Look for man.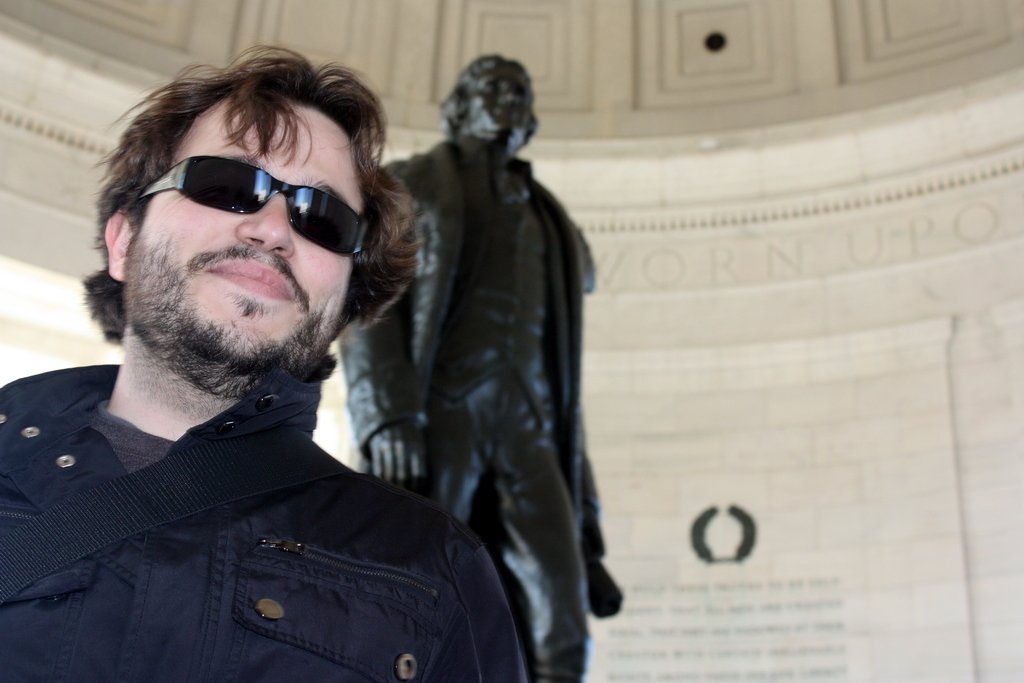
Found: [341,51,627,682].
